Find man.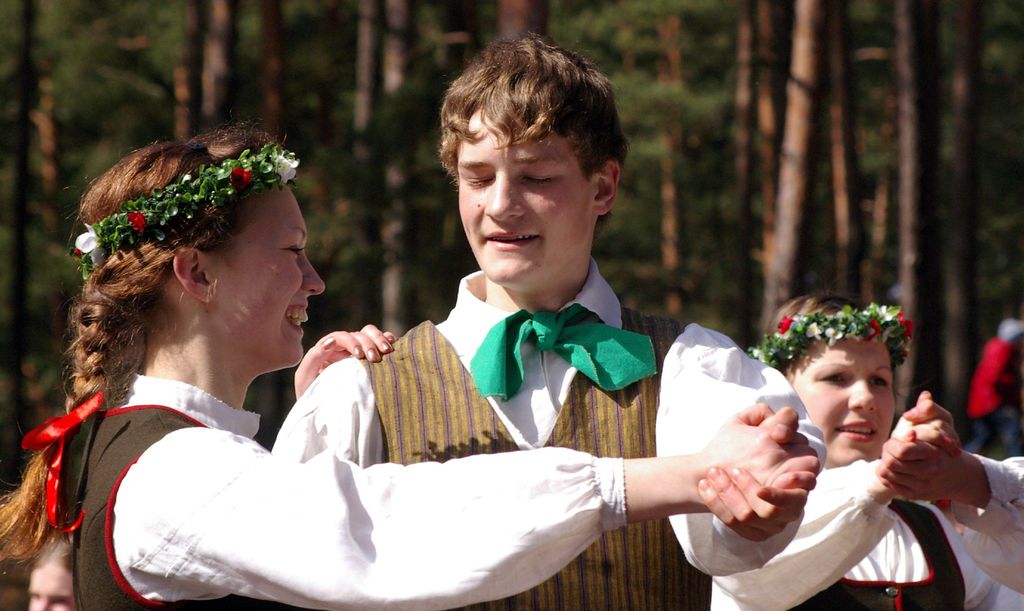
<region>270, 32, 810, 610</region>.
